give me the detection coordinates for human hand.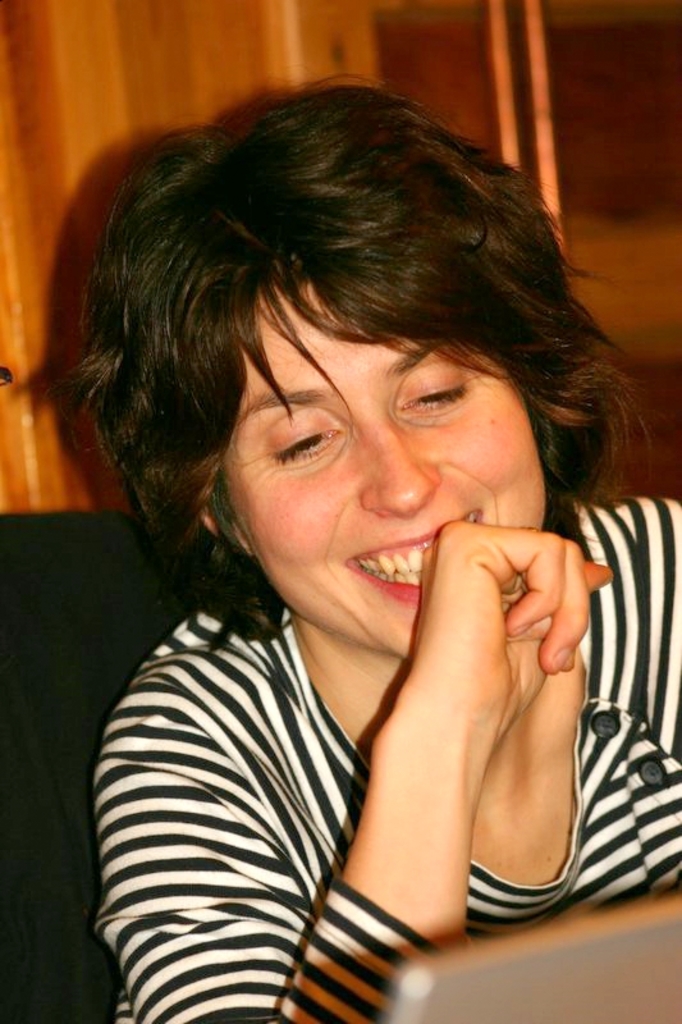
<bbox>422, 509, 605, 660</bbox>.
